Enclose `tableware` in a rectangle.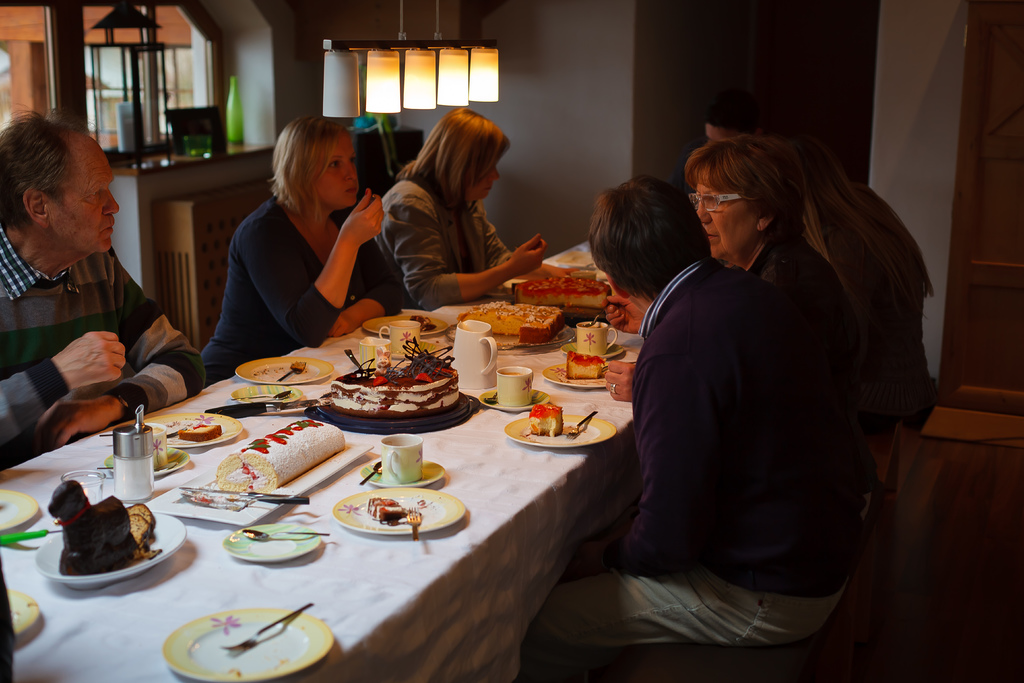
box=[350, 463, 444, 488].
